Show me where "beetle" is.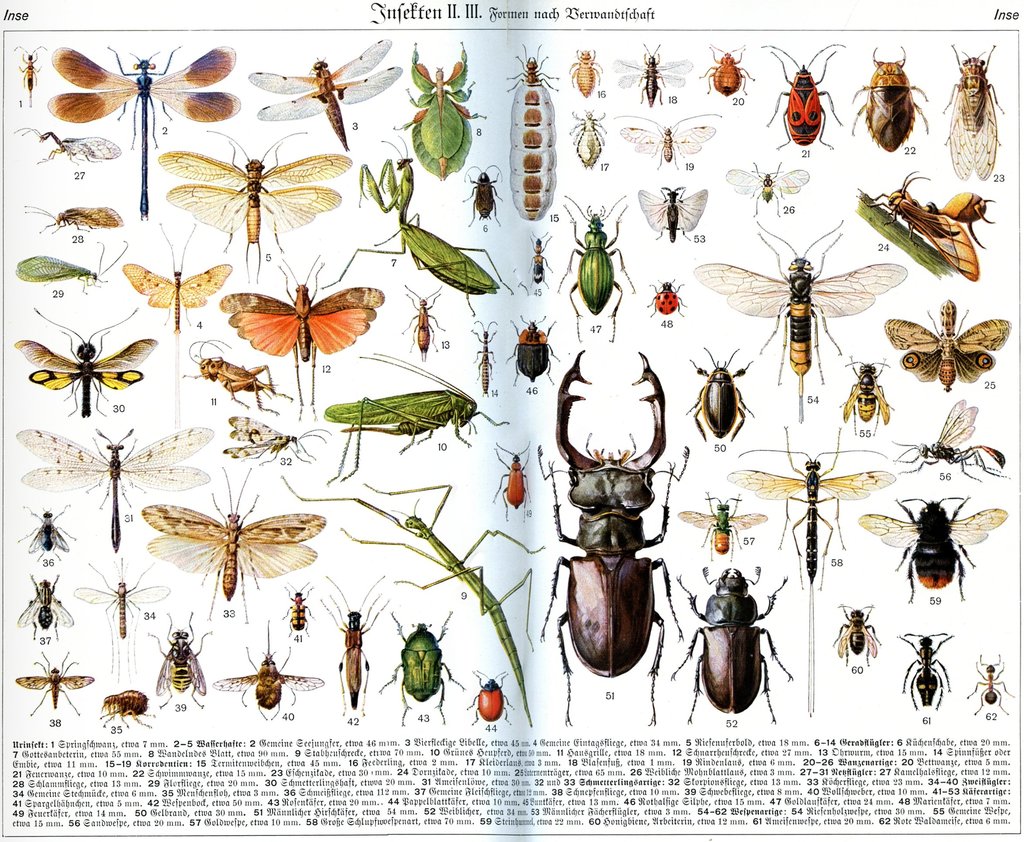
"beetle" is at x1=323, y1=574, x2=397, y2=726.
